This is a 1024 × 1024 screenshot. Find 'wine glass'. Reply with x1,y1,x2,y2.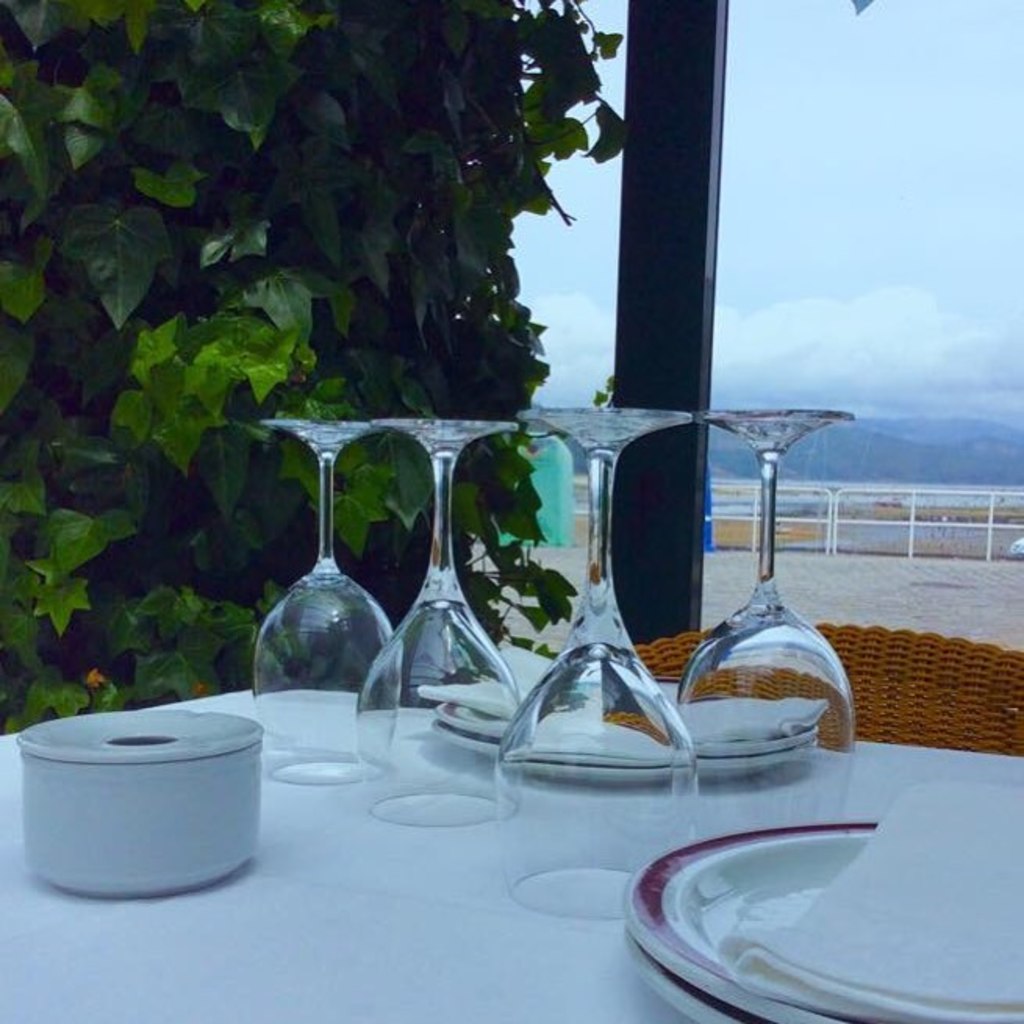
497,405,704,919.
